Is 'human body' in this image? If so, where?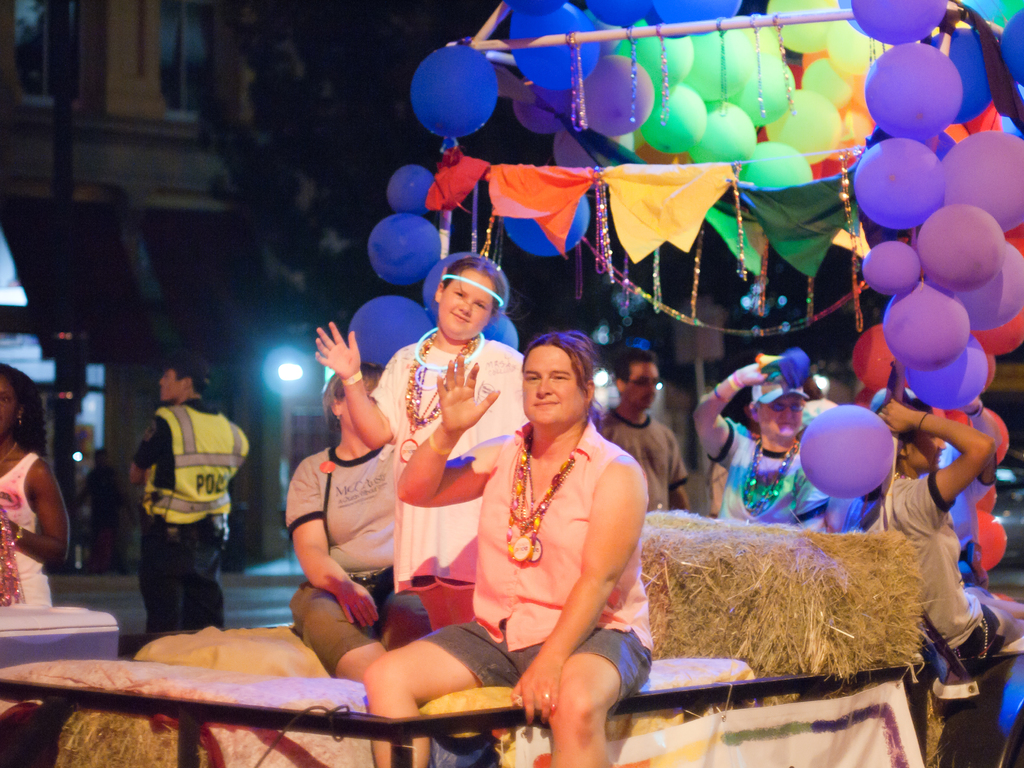
Yes, at (x1=602, y1=412, x2=694, y2=516).
